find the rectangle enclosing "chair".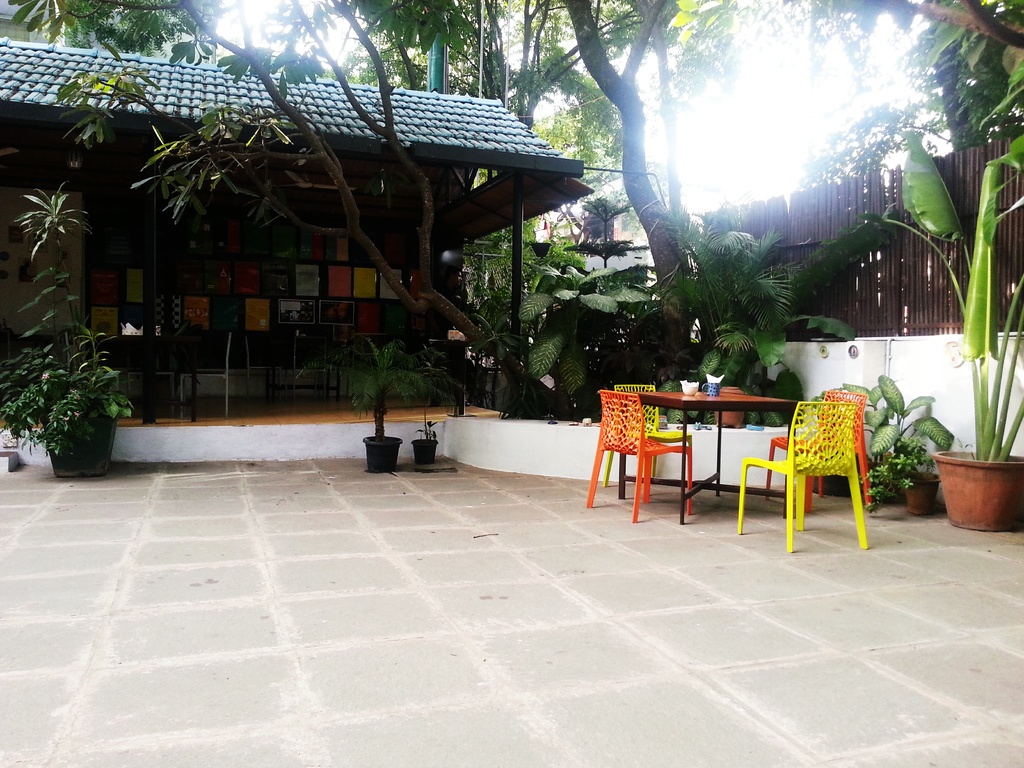
(175, 329, 231, 418).
